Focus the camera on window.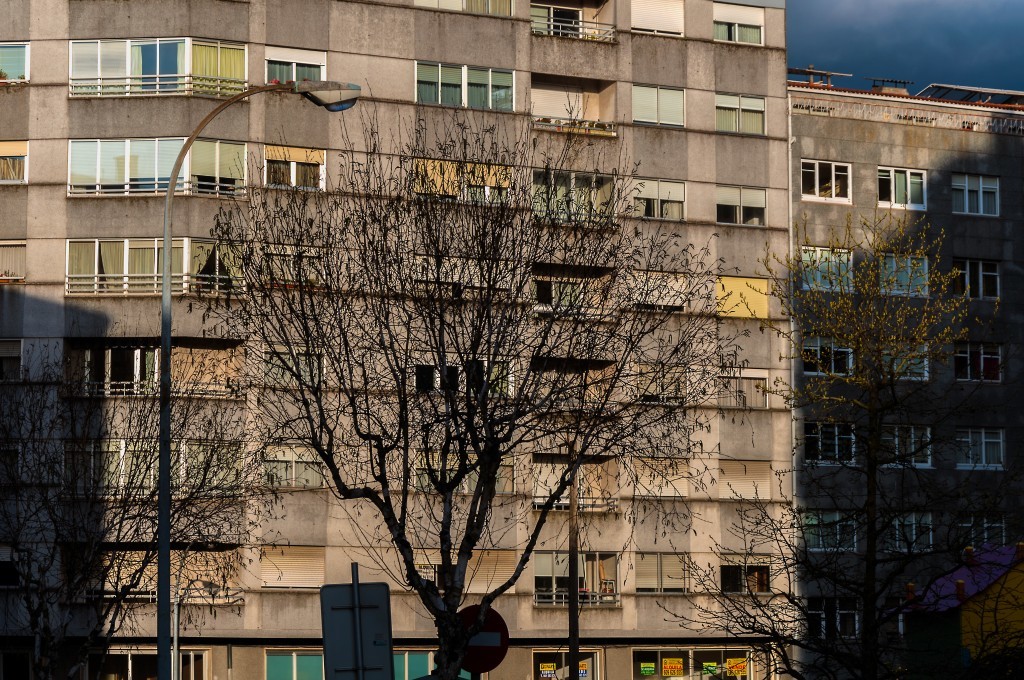
Focus region: [715,274,768,317].
